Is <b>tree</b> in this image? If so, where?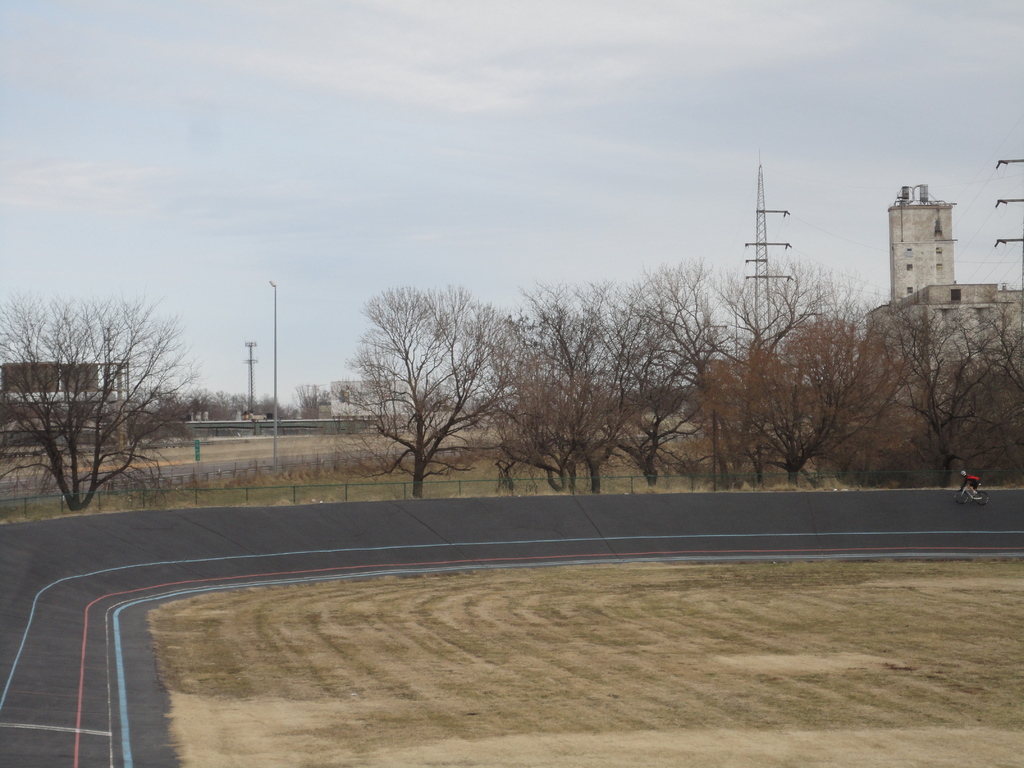
Yes, at x1=327, y1=282, x2=533, y2=503.
